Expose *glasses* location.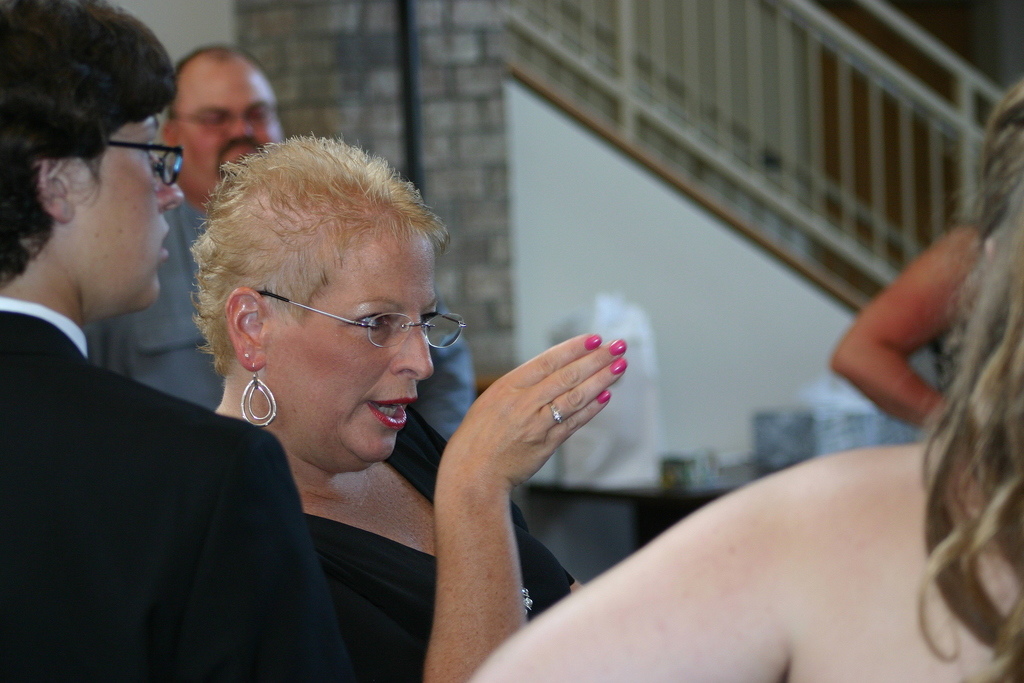
Exposed at 239 292 464 356.
